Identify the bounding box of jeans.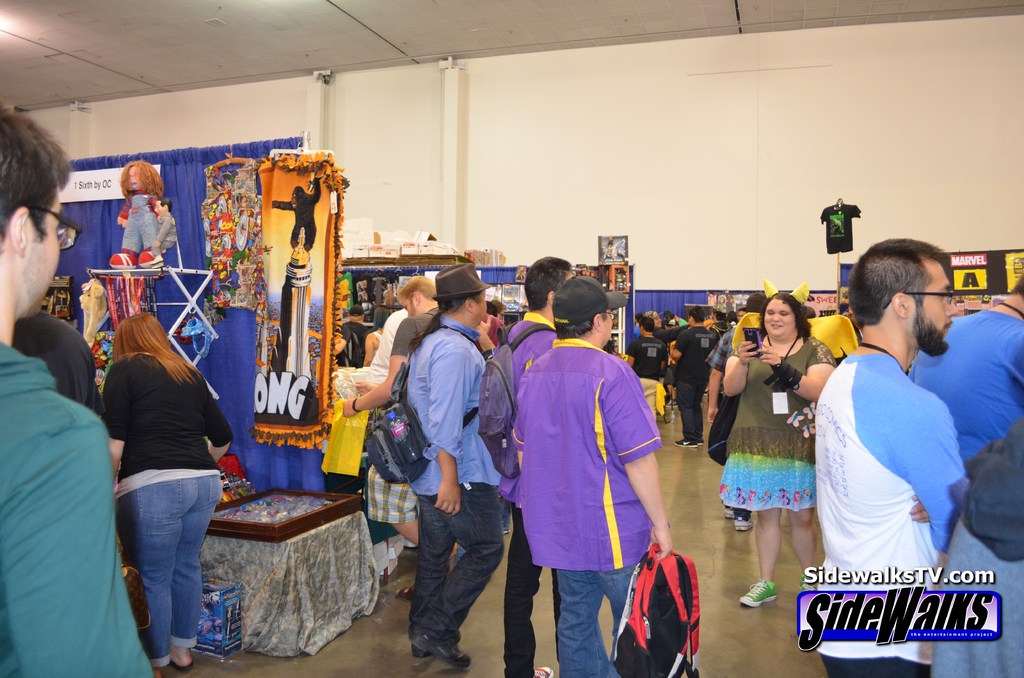
<bbox>113, 472, 208, 666</bbox>.
